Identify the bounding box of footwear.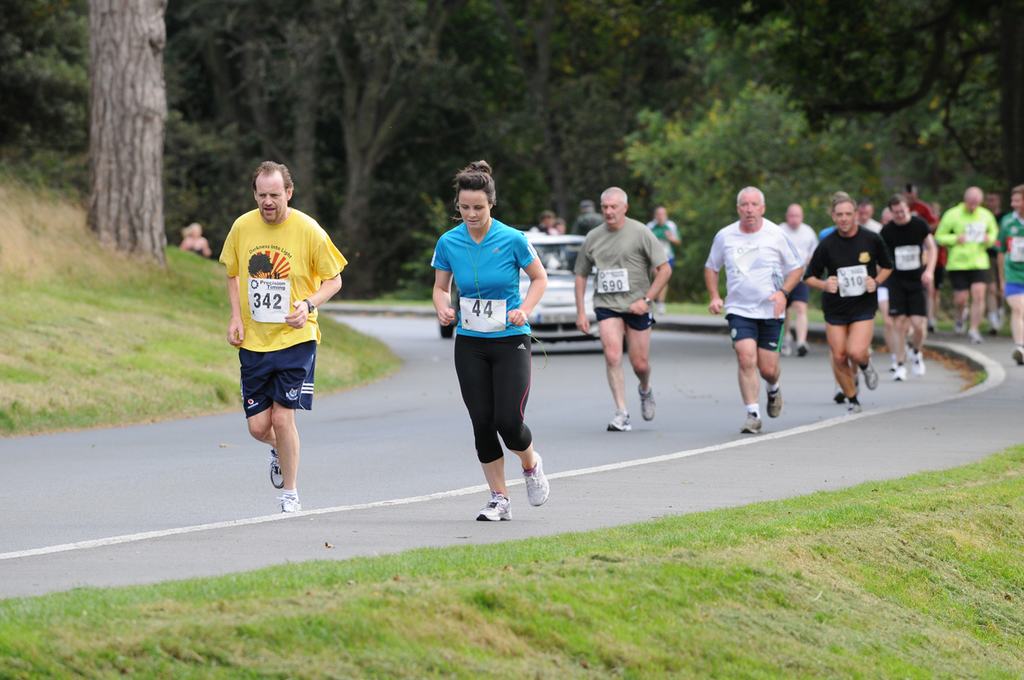
740, 410, 759, 434.
